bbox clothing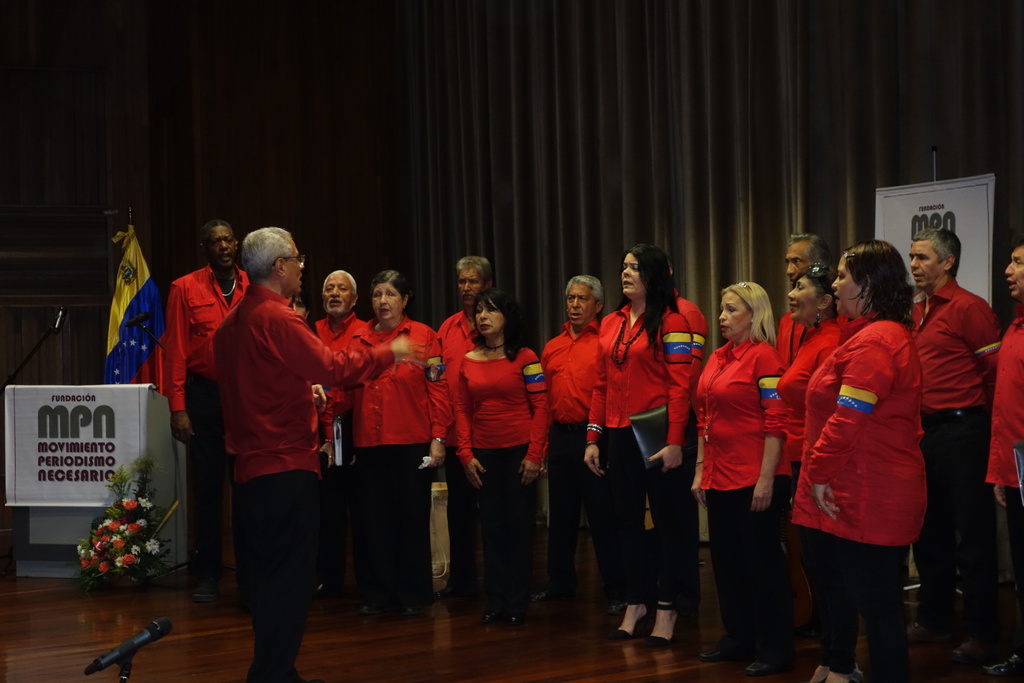
bbox(211, 288, 389, 472)
